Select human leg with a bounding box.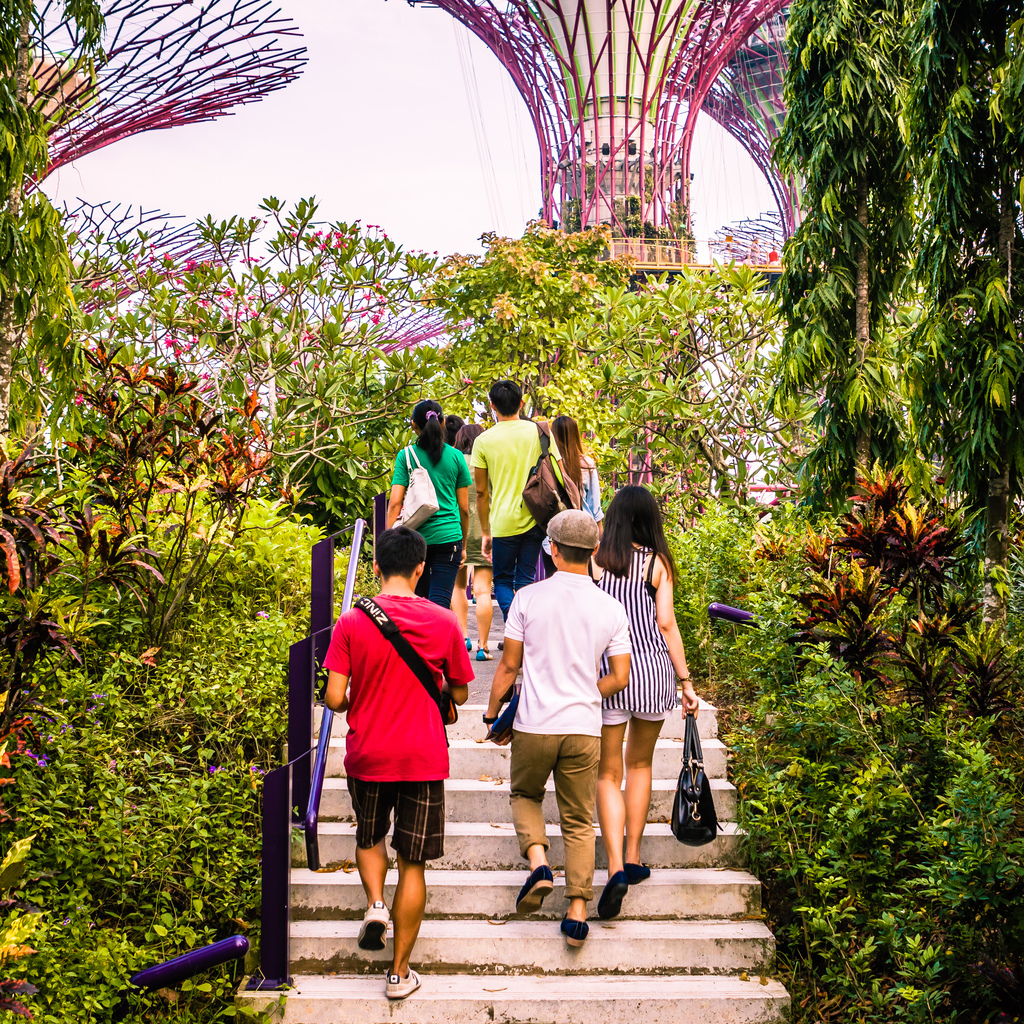
box(468, 543, 494, 657).
